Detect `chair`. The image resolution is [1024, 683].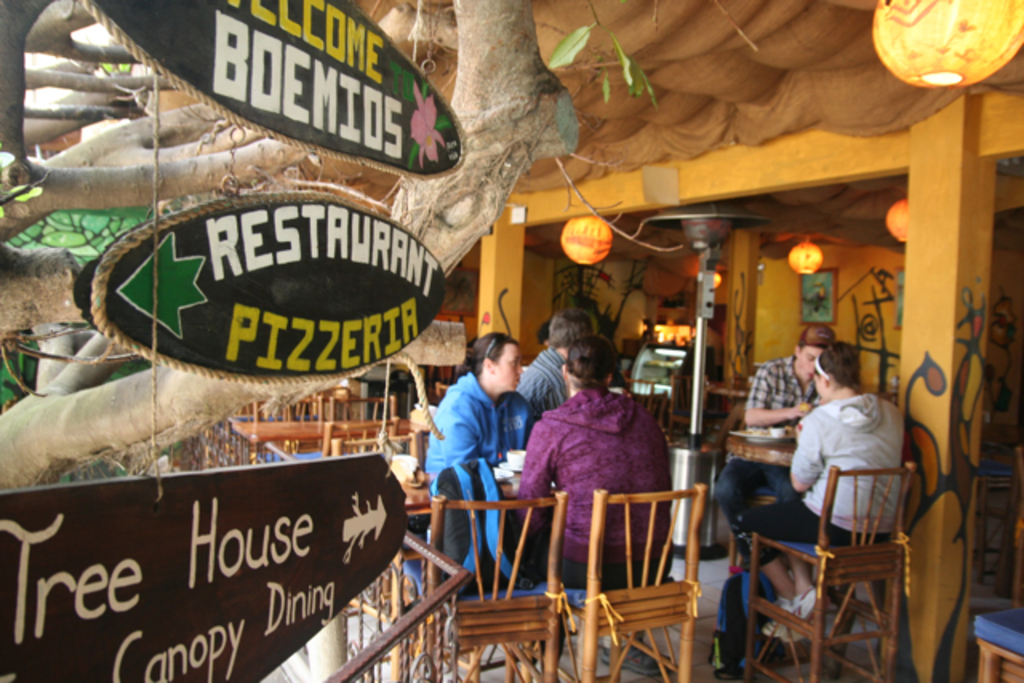
box=[581, 473, 699, 681].
